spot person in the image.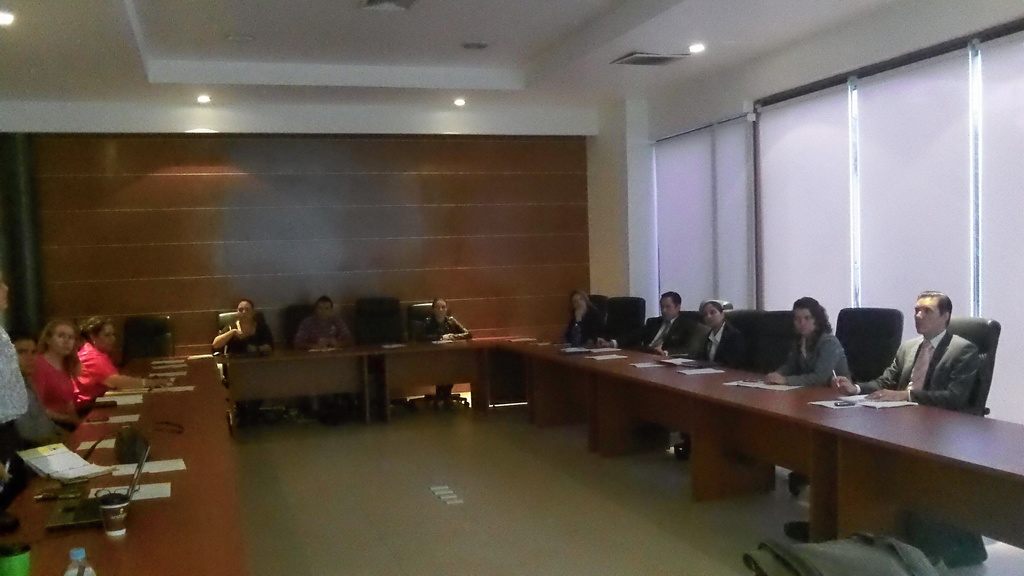
person found at detection(202, 294, 281, 354).
